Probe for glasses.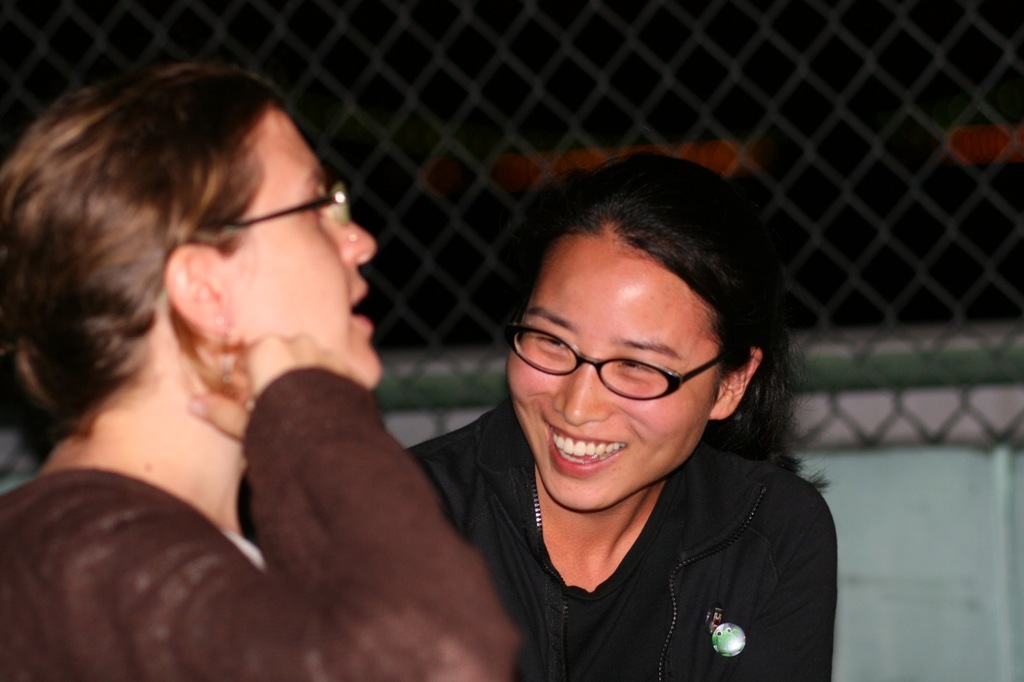
Probe result: rect(502, 332, 740, 413).
